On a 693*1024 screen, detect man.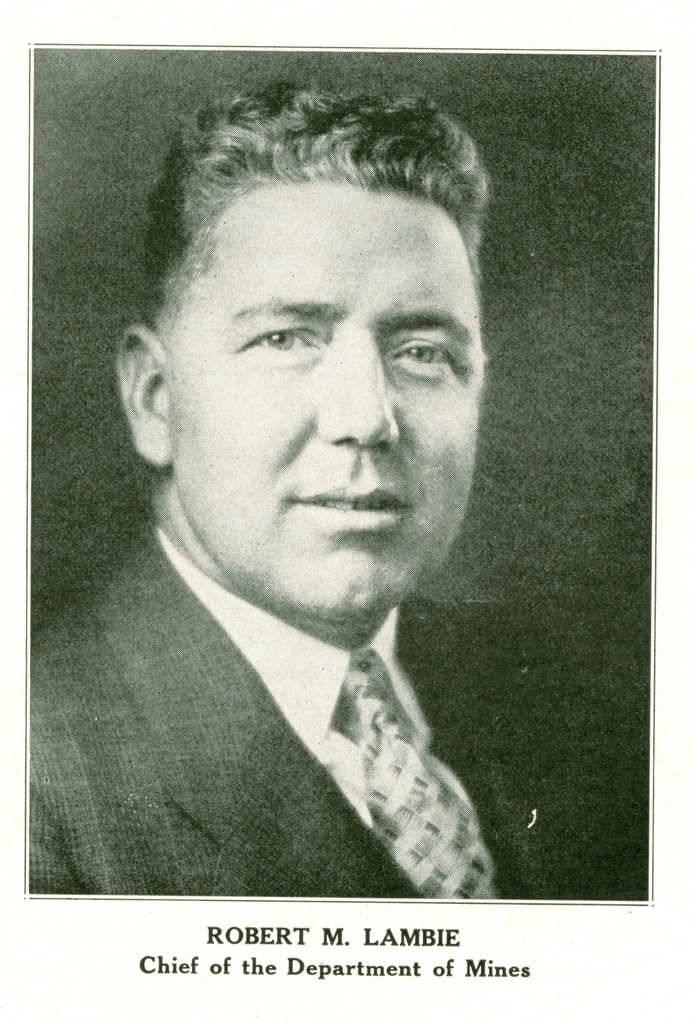
bbox(27, 122, 587, 913).
